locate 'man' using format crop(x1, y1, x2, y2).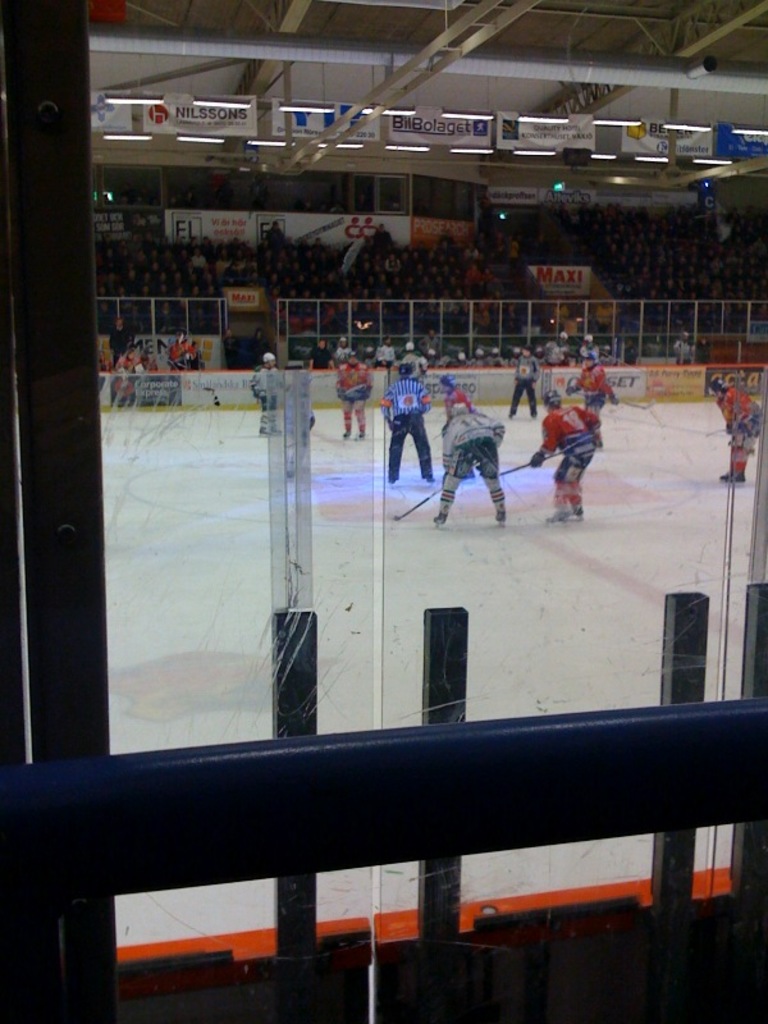
crop(525, 383, 603, 526).
